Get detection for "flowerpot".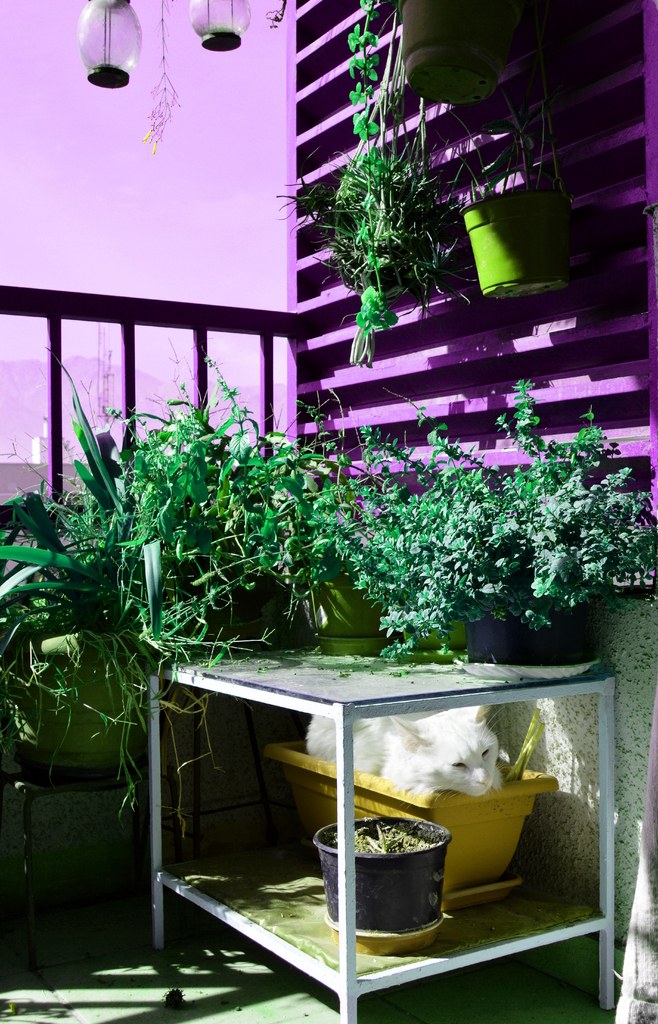
Detection: [462,194,567,297].
